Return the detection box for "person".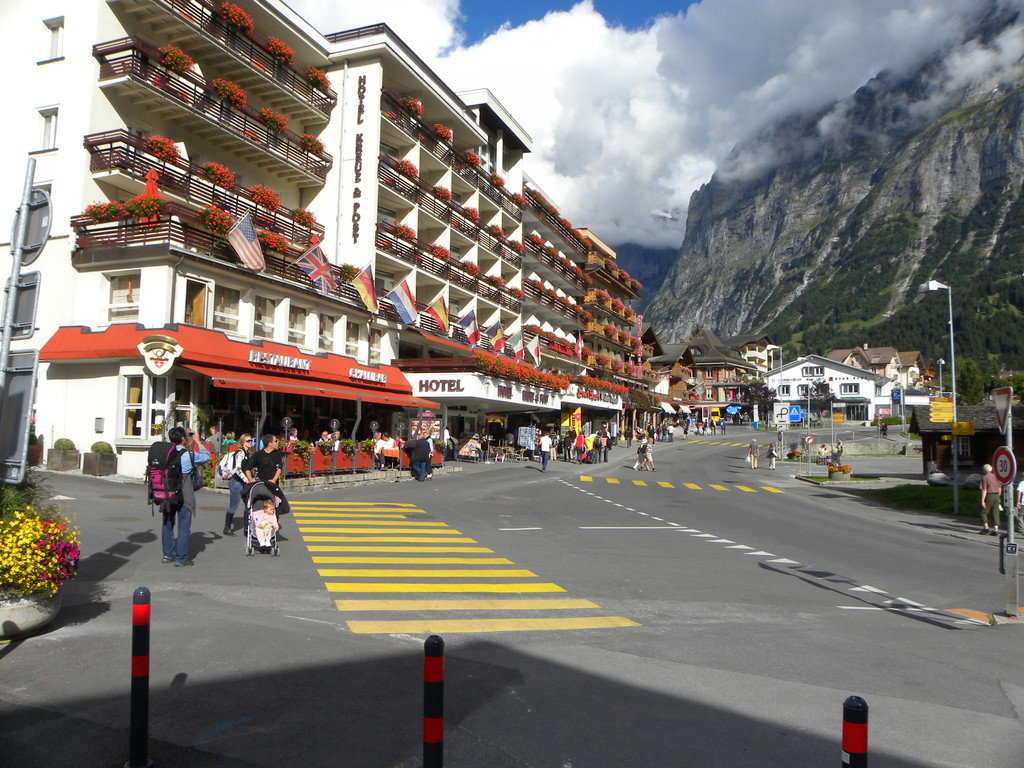
bbox=[563, 429, 572, 463].
